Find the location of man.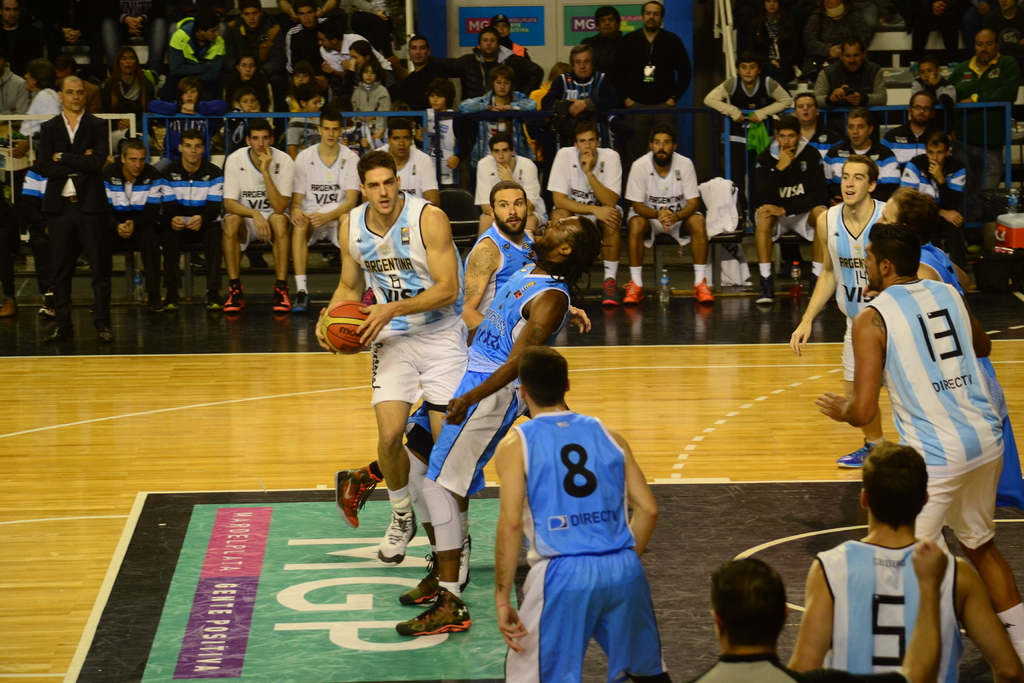
Location: (223,0,287,117).
